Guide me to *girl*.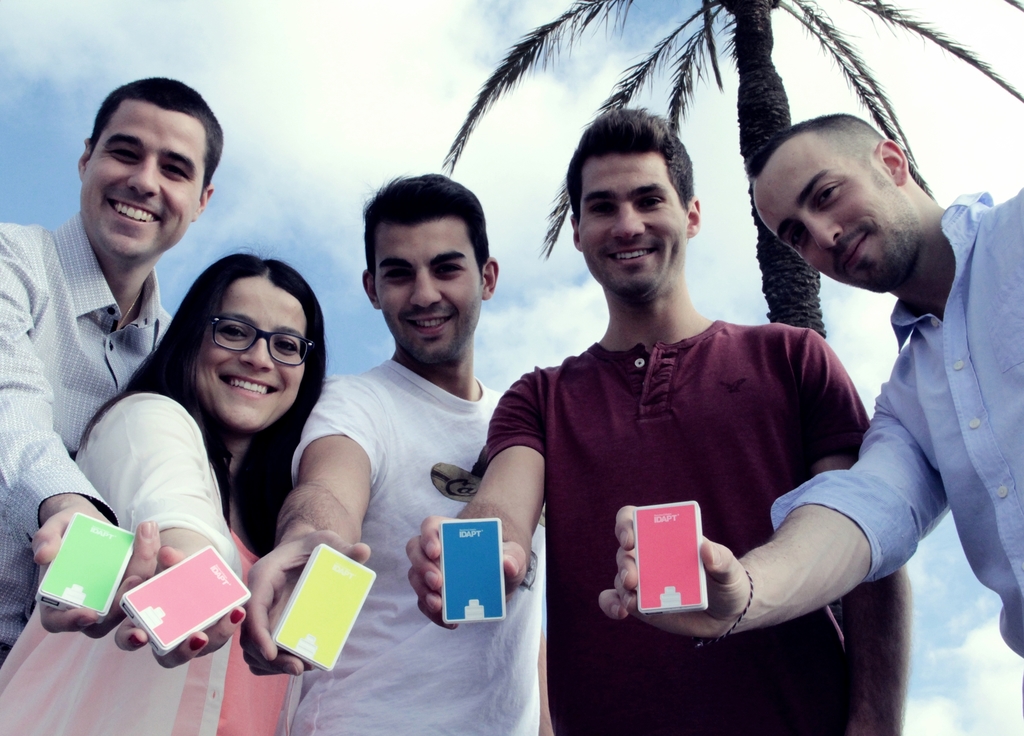
Guidance: region(0, 244, 333, 735).
